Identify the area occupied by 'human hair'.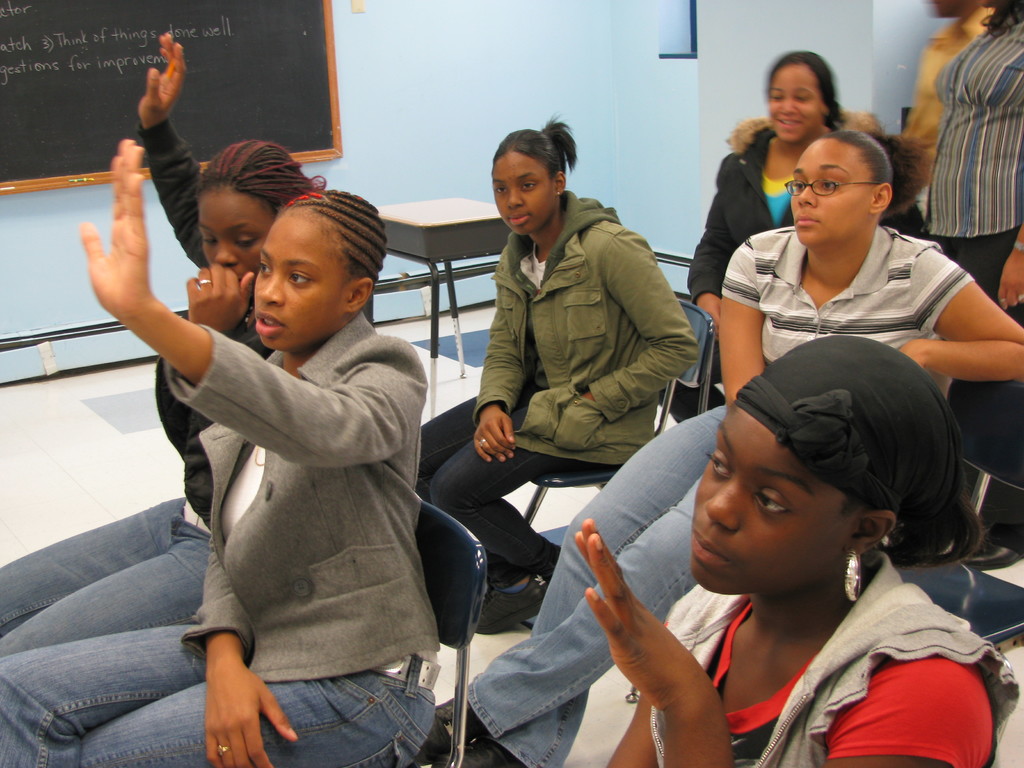
Area: <box>824,127,939,219</box>.
